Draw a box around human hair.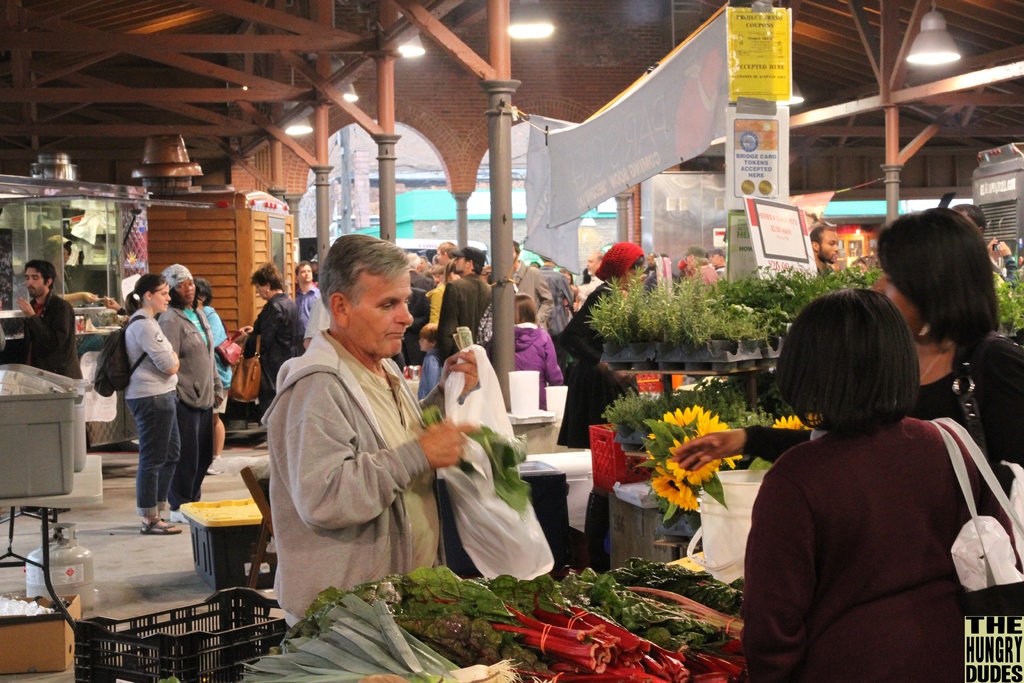
{"x1": 63, "y1": 242, "x2": 75, "y2": 256}.
